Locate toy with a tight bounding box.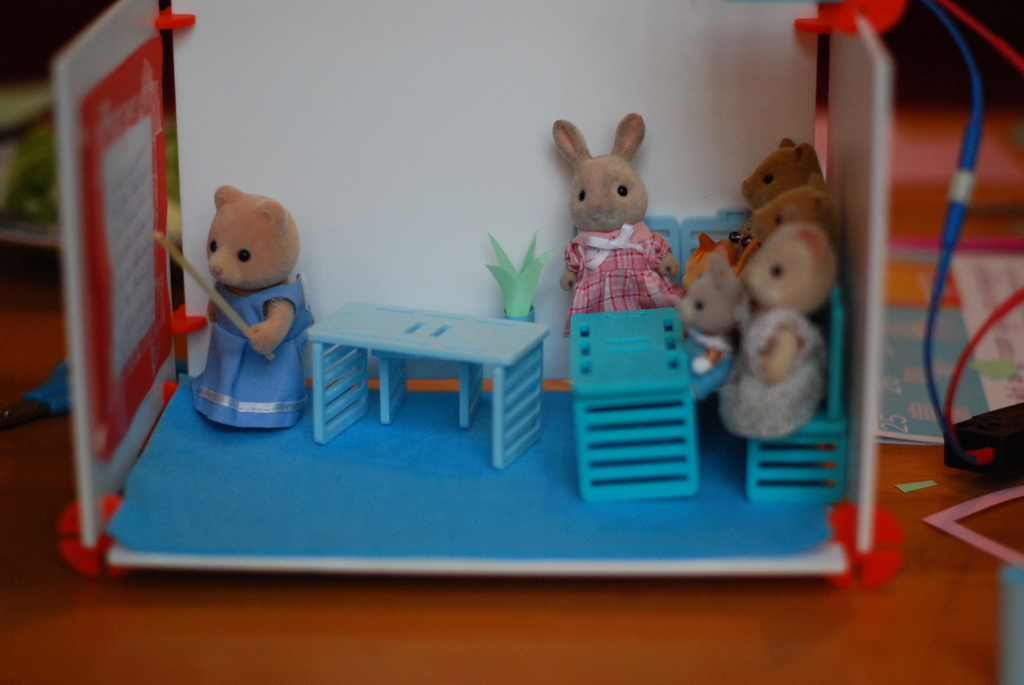
177:163:319:436.
